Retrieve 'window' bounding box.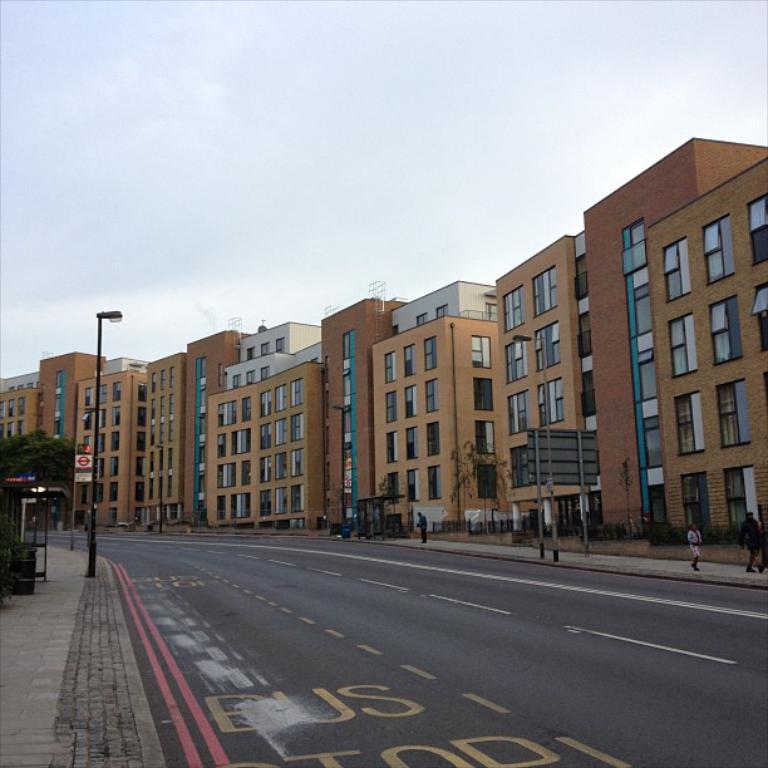
Bounding box: box=[575, 312, 594, 358].
